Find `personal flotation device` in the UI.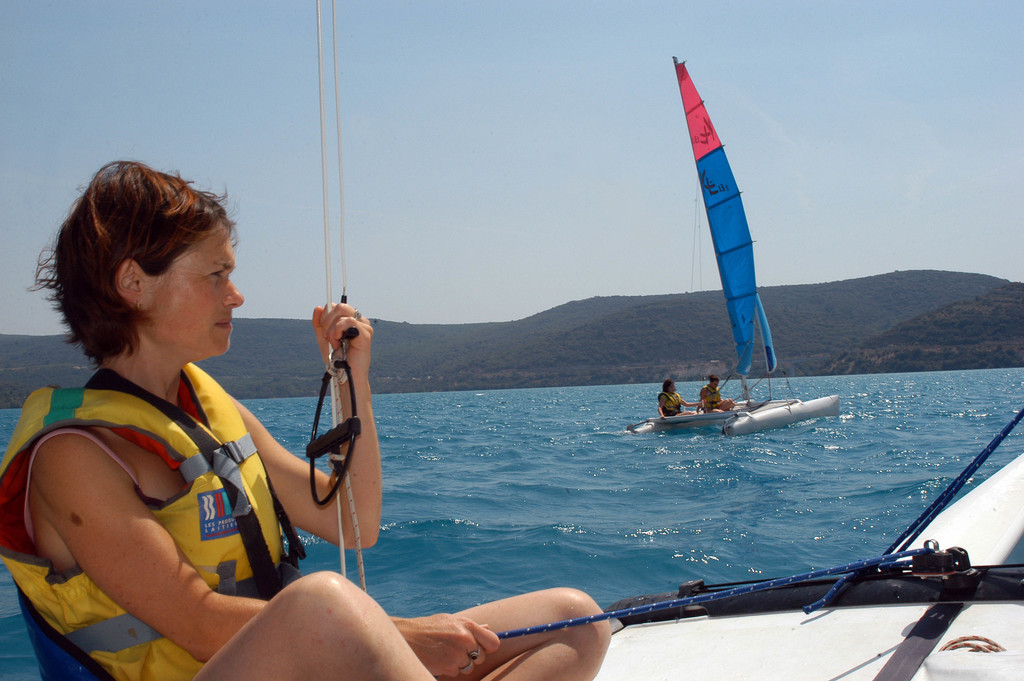
UI element at [x1=656, y1=386, x2=686, y2=413].
